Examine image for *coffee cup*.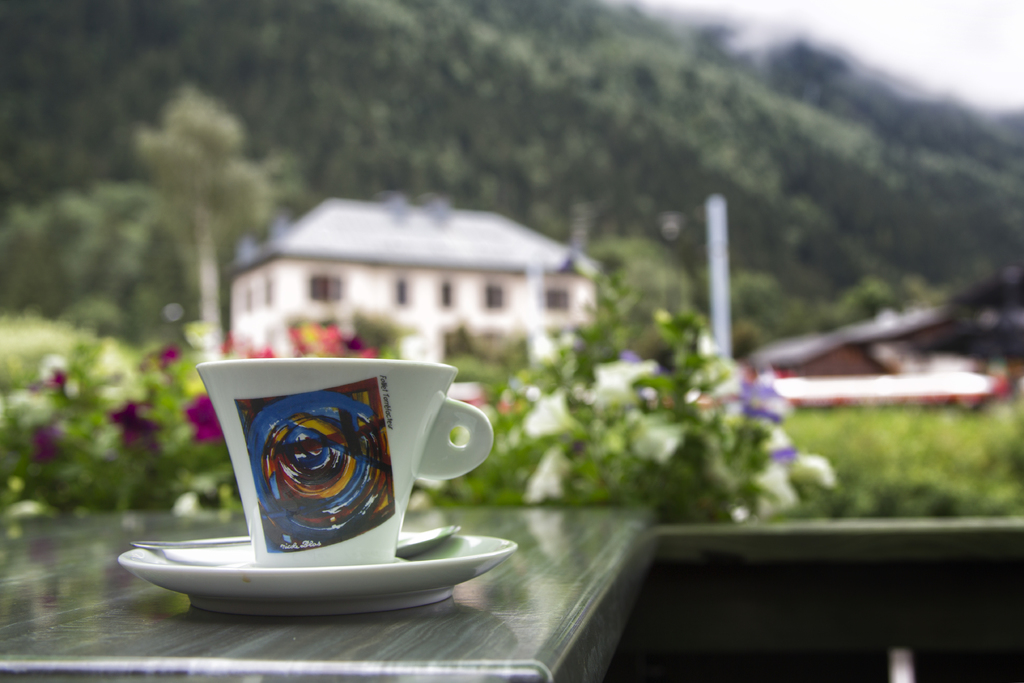
Examination result: x1=195 y1=354 x2=494 y2=570.
